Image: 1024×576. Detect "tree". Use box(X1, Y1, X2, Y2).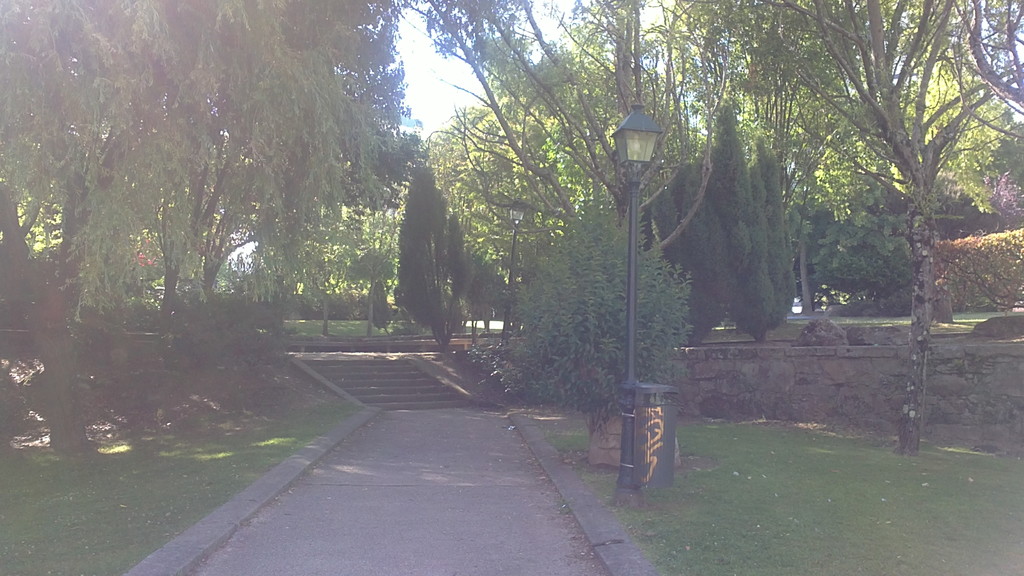
box(395, 161, 470, 354).
